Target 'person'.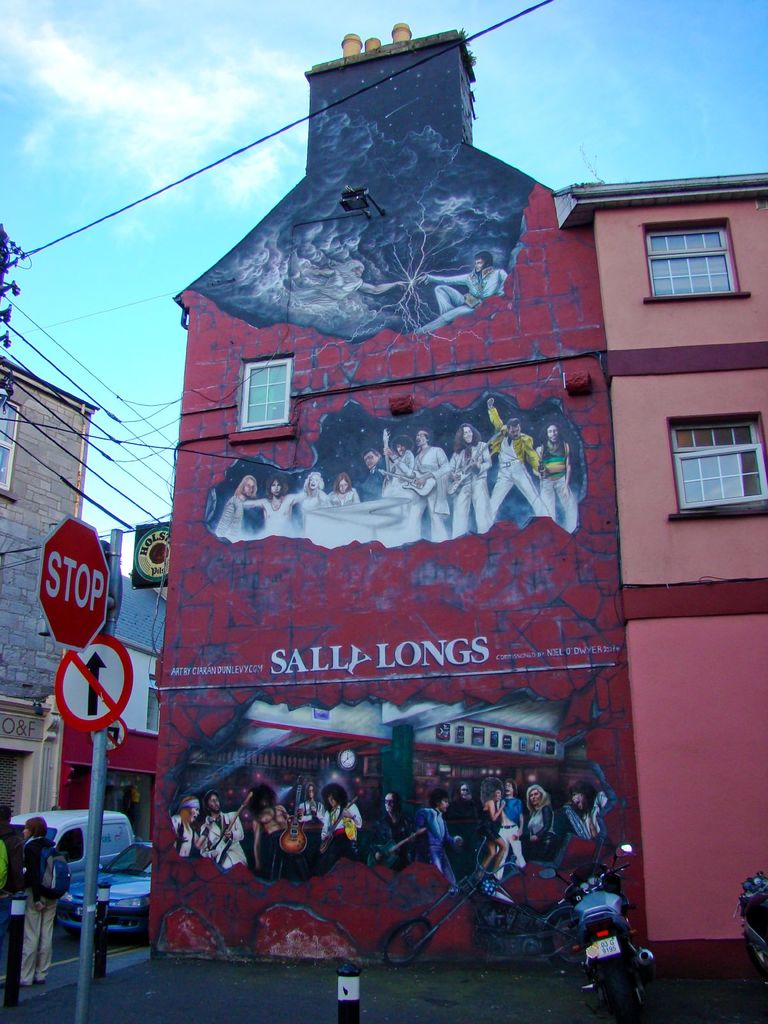
Target region: Rect(553, 785, 620, 856).
